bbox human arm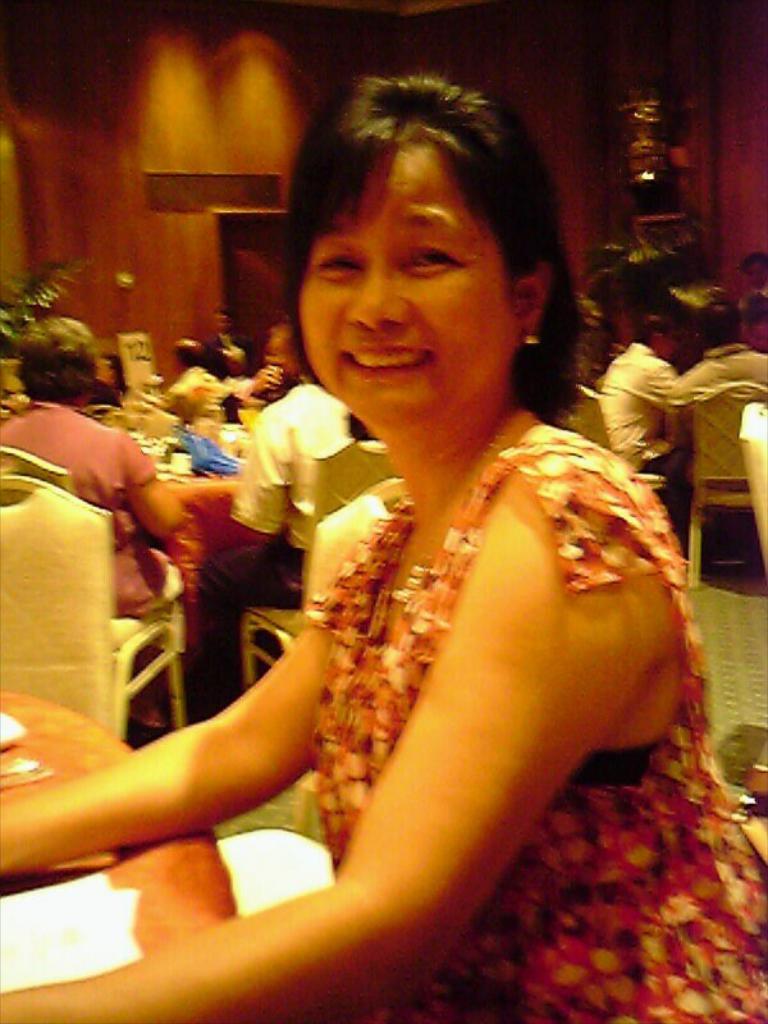
BBox(118, 428, 187, 544)
